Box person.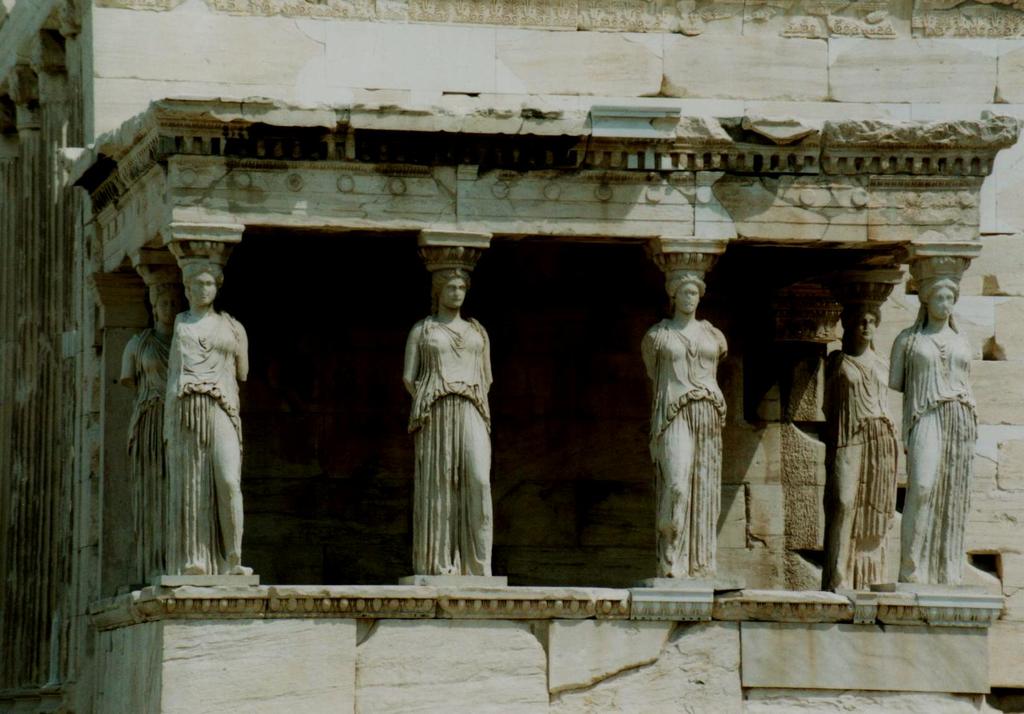
635 270 735 572.
